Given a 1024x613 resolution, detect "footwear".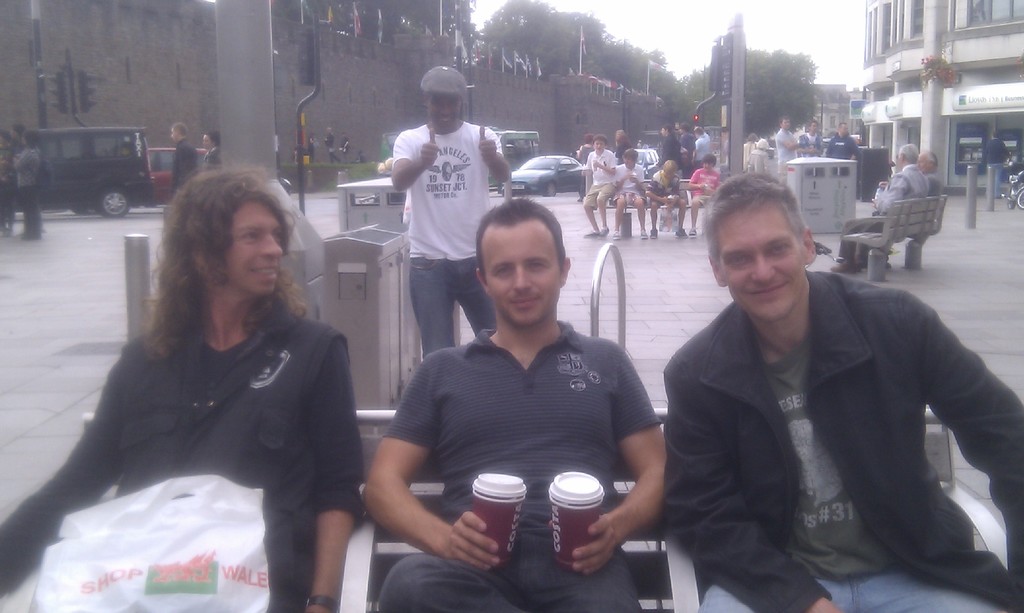
Rect(598, 227, 609, 233).
